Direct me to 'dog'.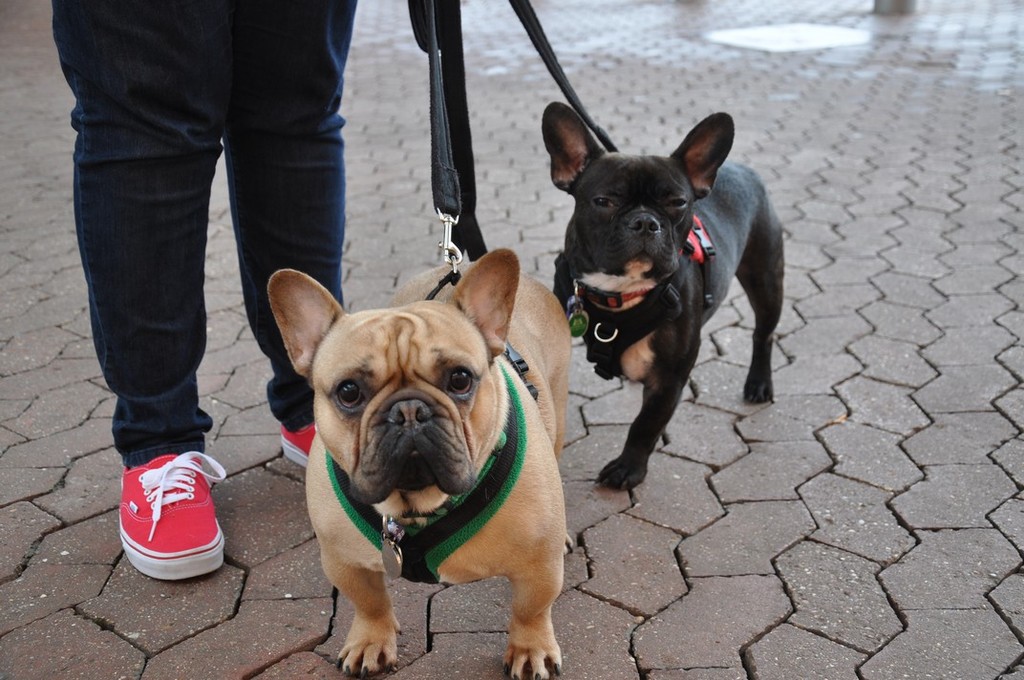
Direction: [x1=541, y1=99, x2=783, y2=494].
